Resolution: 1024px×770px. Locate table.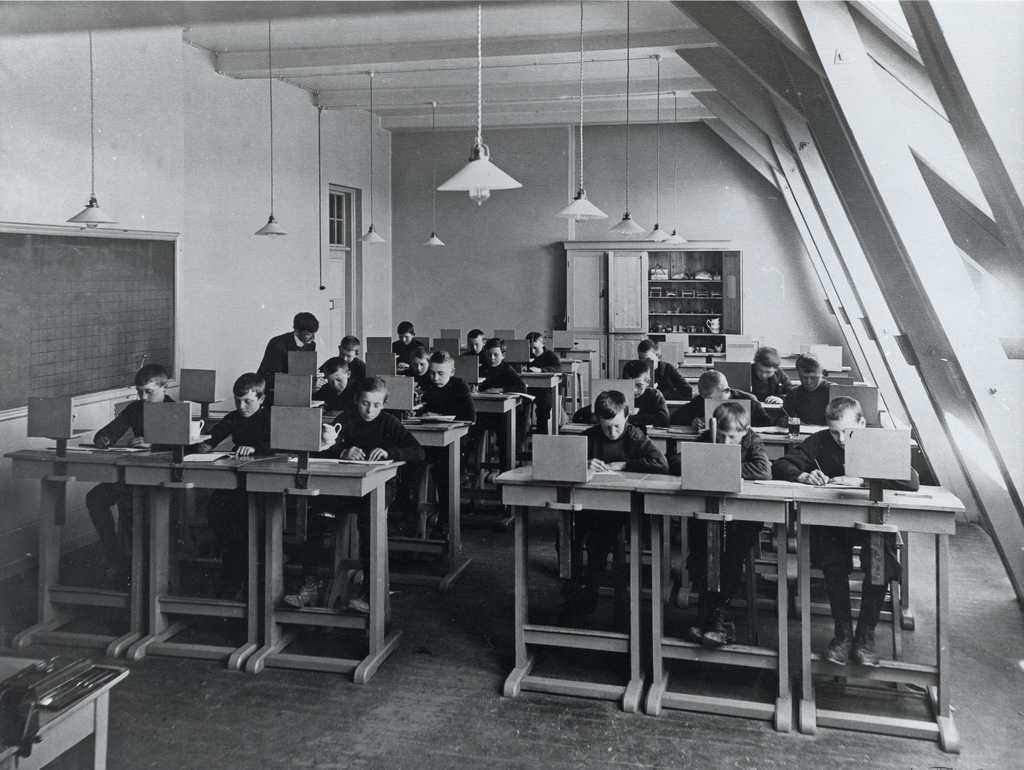
637 477 812 737.
